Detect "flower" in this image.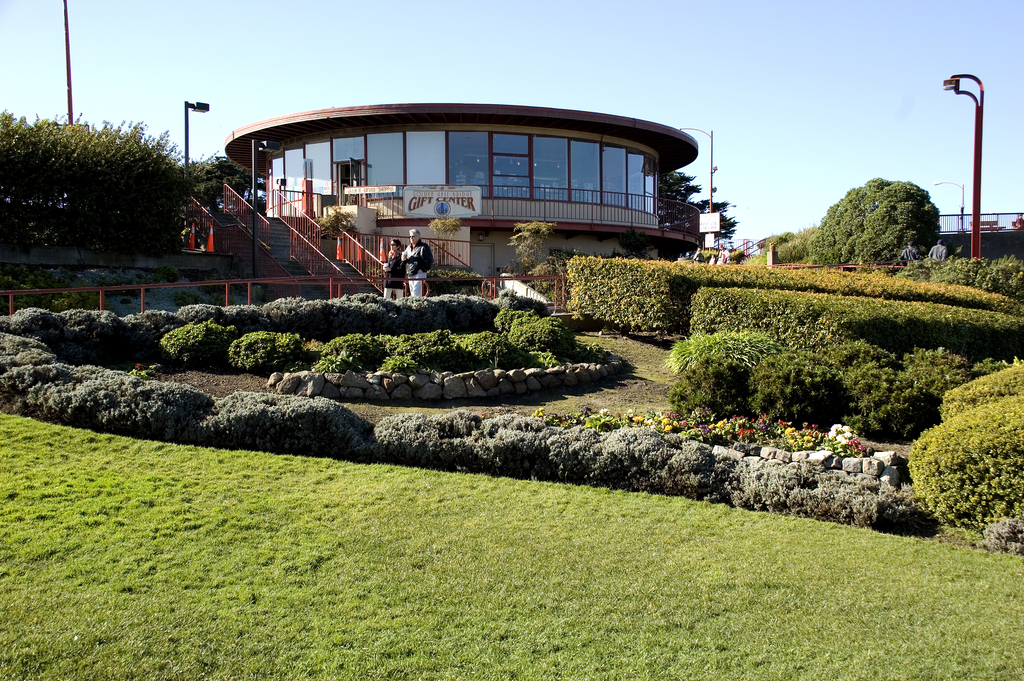
Detection: box=[826, 428, 837, 436].
